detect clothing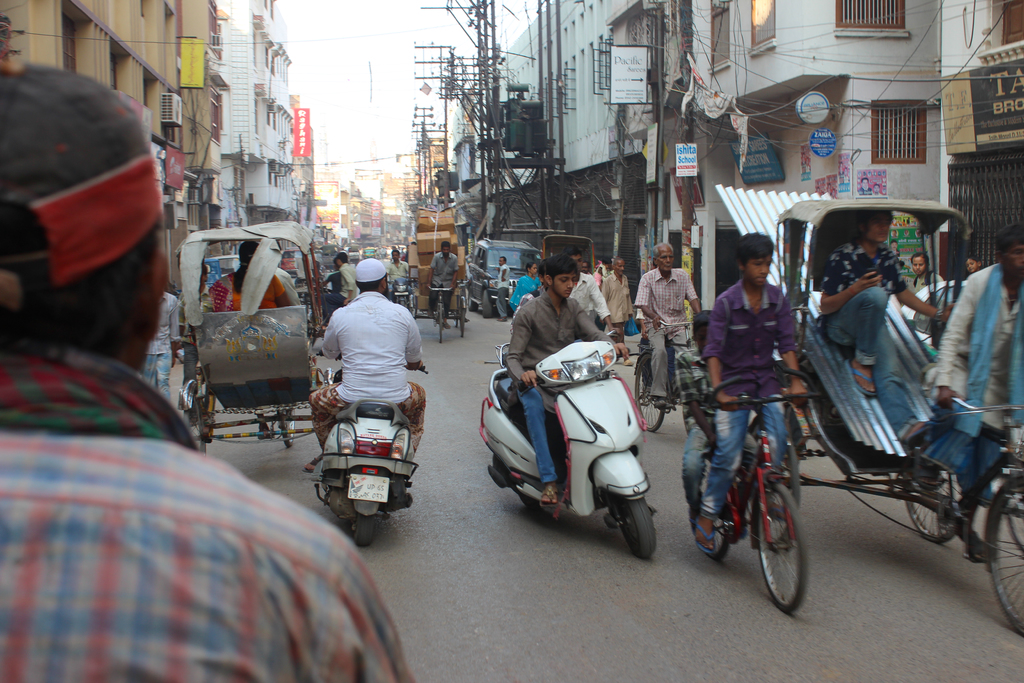
[509,273,540,313]
